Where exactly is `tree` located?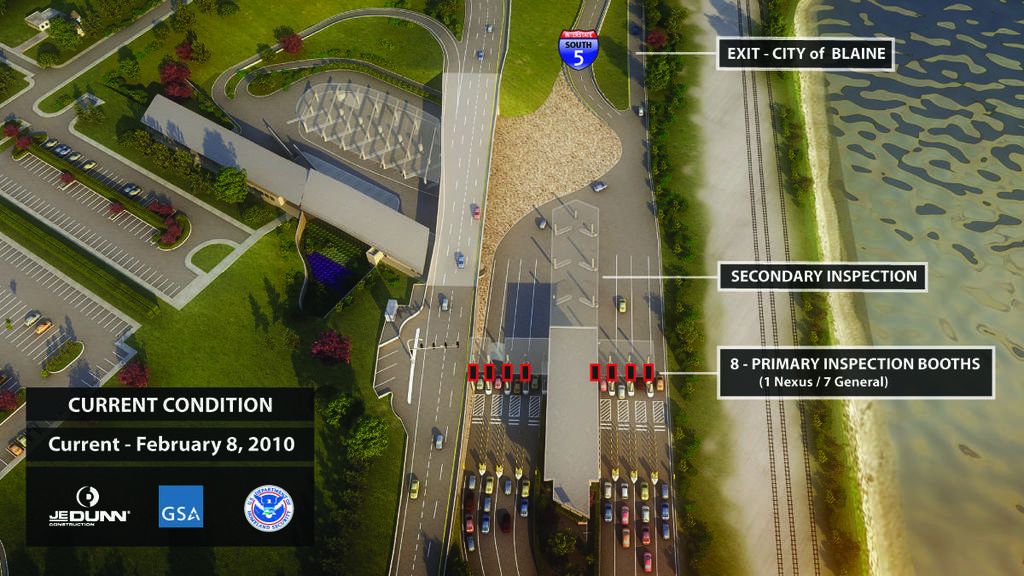
Its bounding box is box=[193, 36, 210, 61].
